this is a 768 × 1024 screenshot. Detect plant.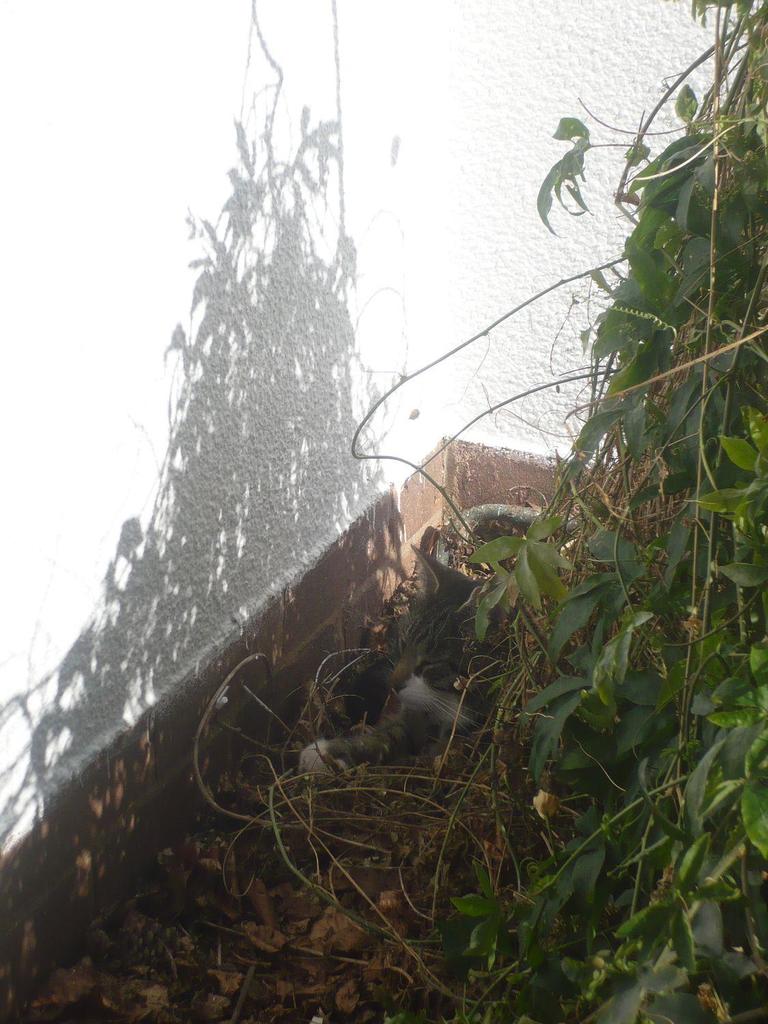
184,0,767,1023.
